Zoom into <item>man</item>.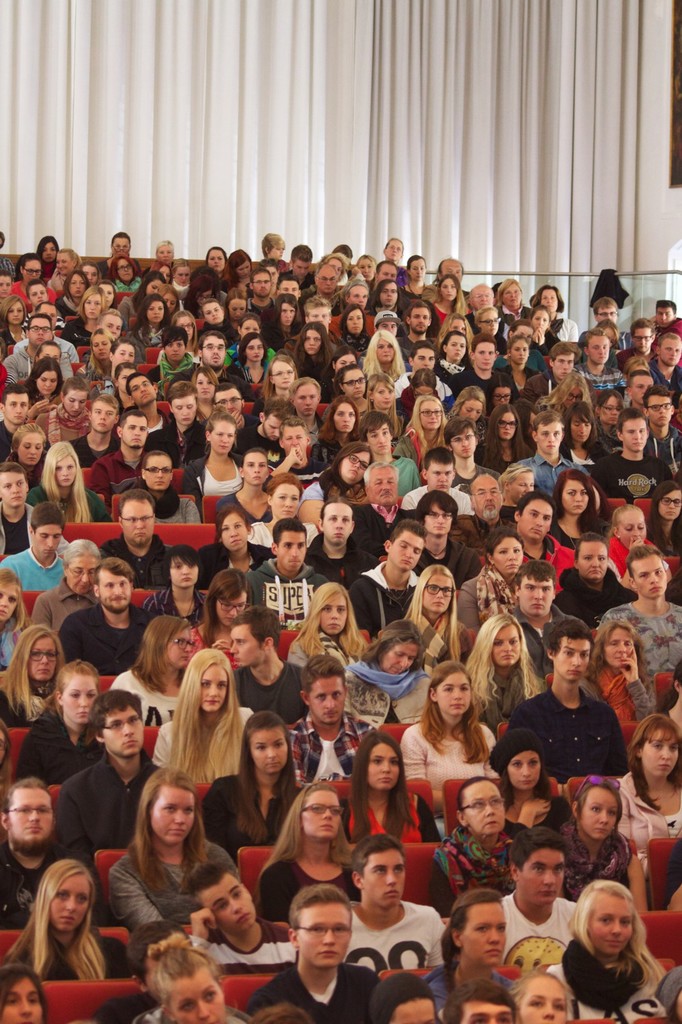
Zoom target: <box>1,315,69,378</box>.
